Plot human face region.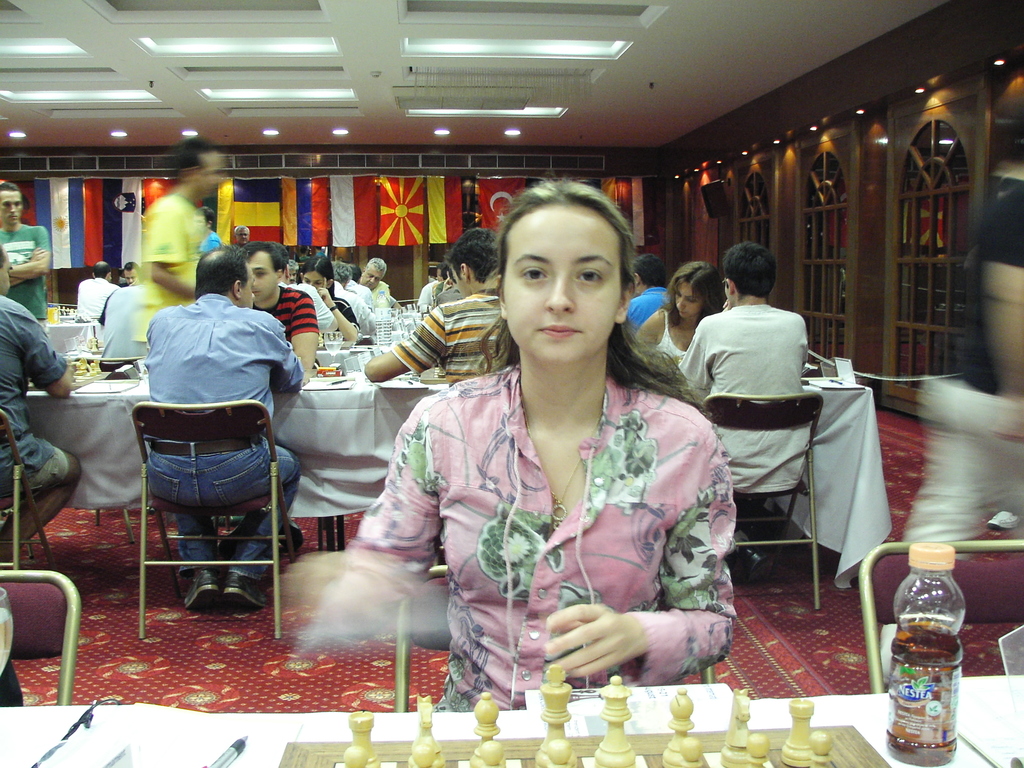
Plotted at {"left": 246, "top": 250, "right": 282, "bottom": 301}.
